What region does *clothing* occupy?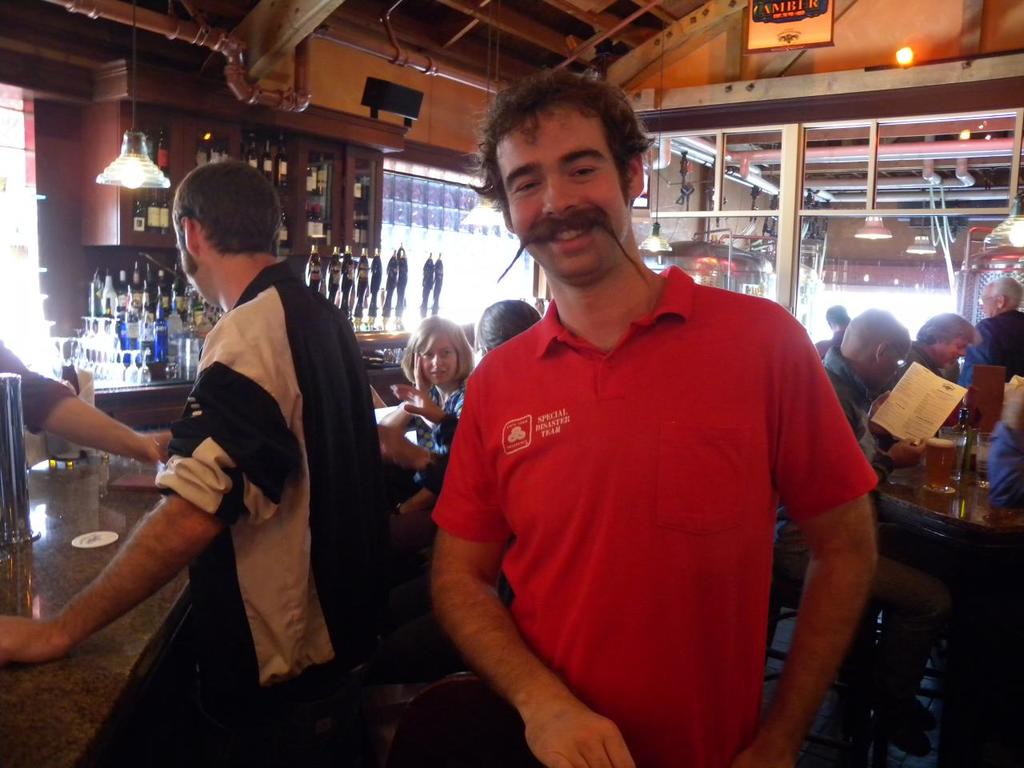
[431, 296, 907, 767].
